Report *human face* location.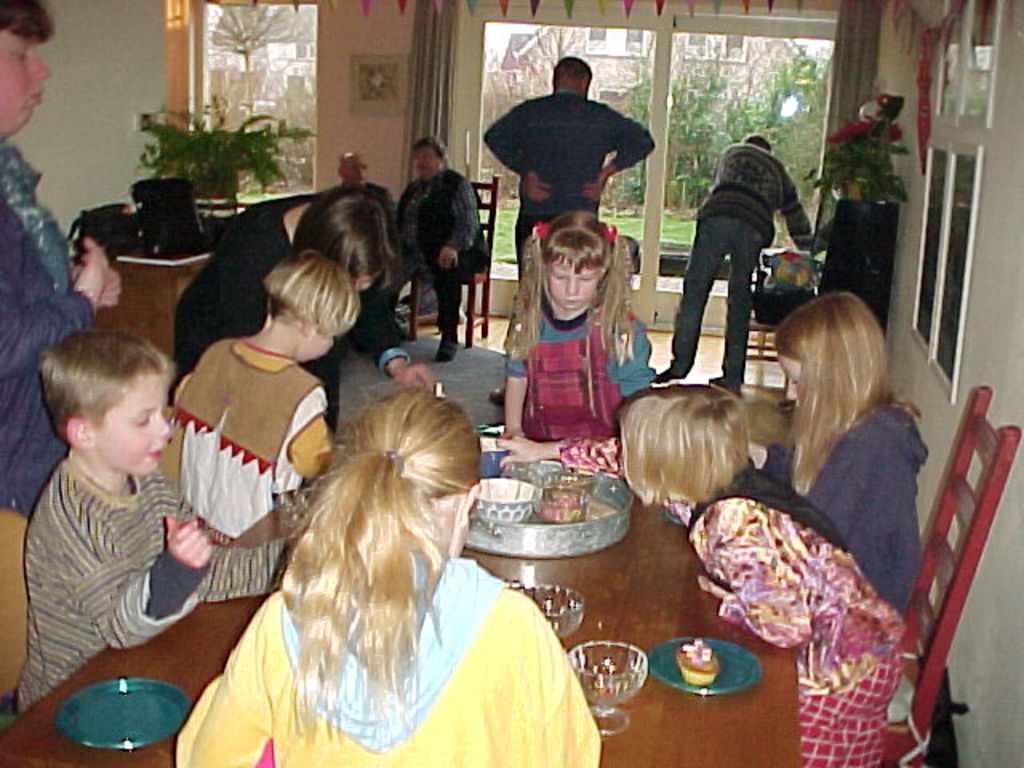
Report: {"x1": 339, "y1": 150, "x2": 378, "y2": 187}.
